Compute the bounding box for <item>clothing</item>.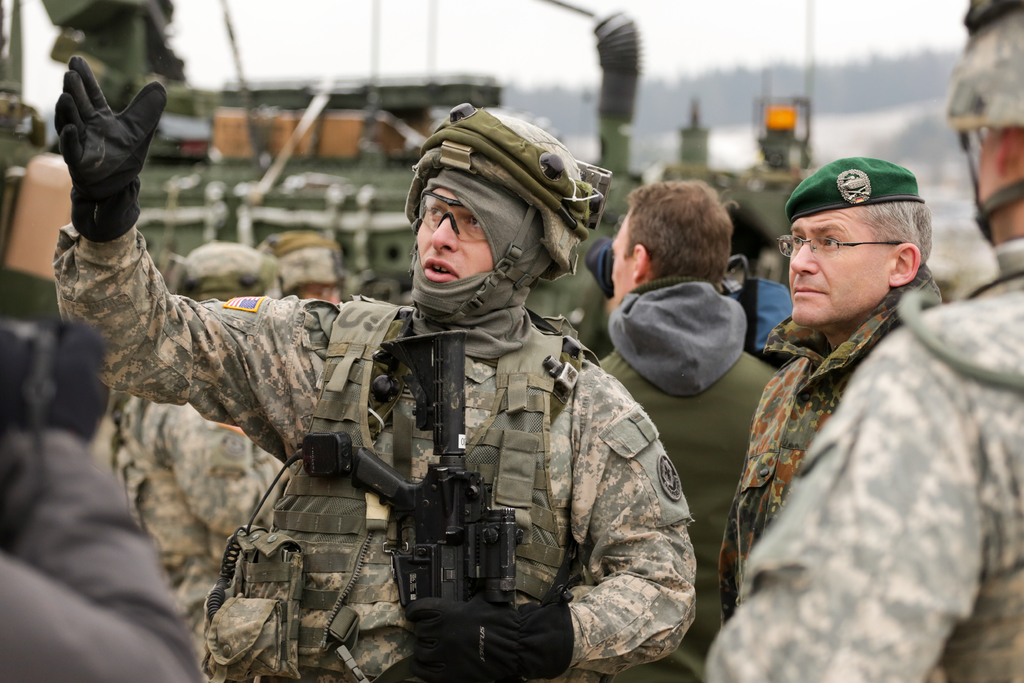
select_region(67, 142, 730, 673).
